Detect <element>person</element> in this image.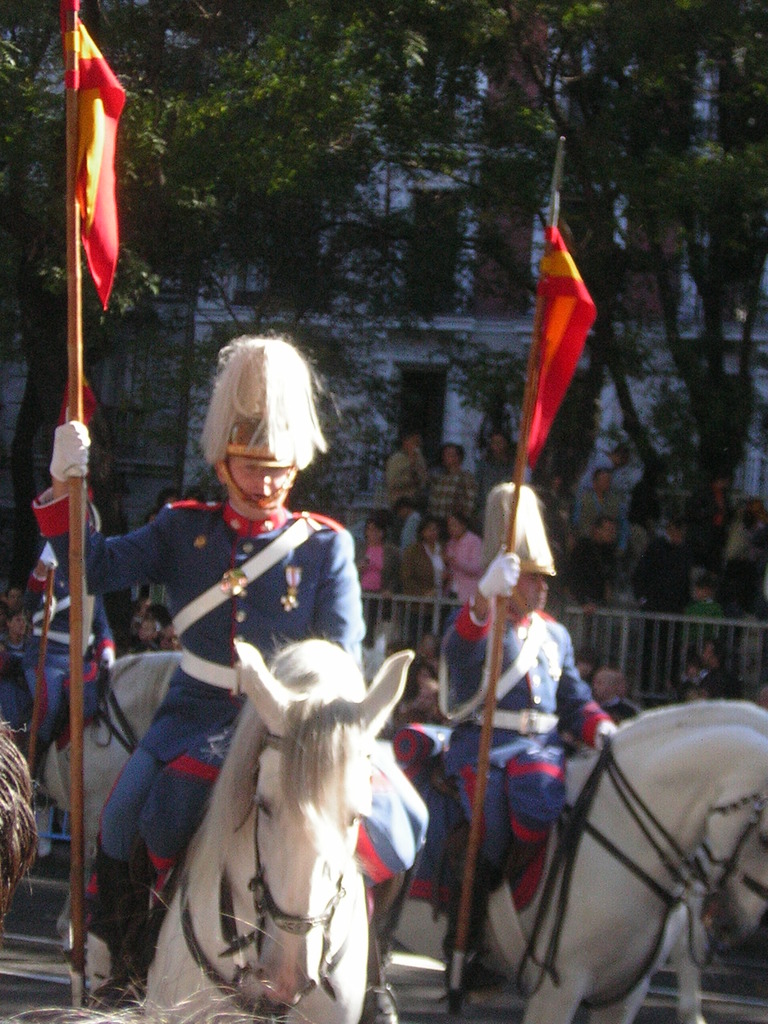
Detection: l=0, t=604, r=26, b=665.
